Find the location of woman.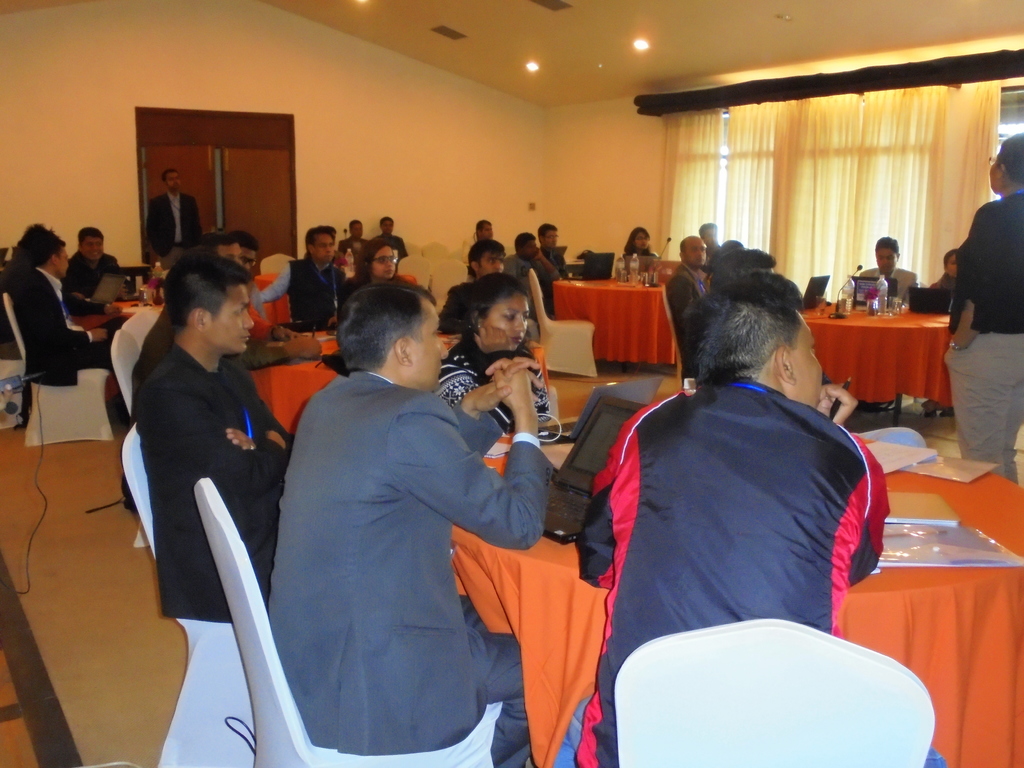
Location: box(432, 269, 554, 433).
